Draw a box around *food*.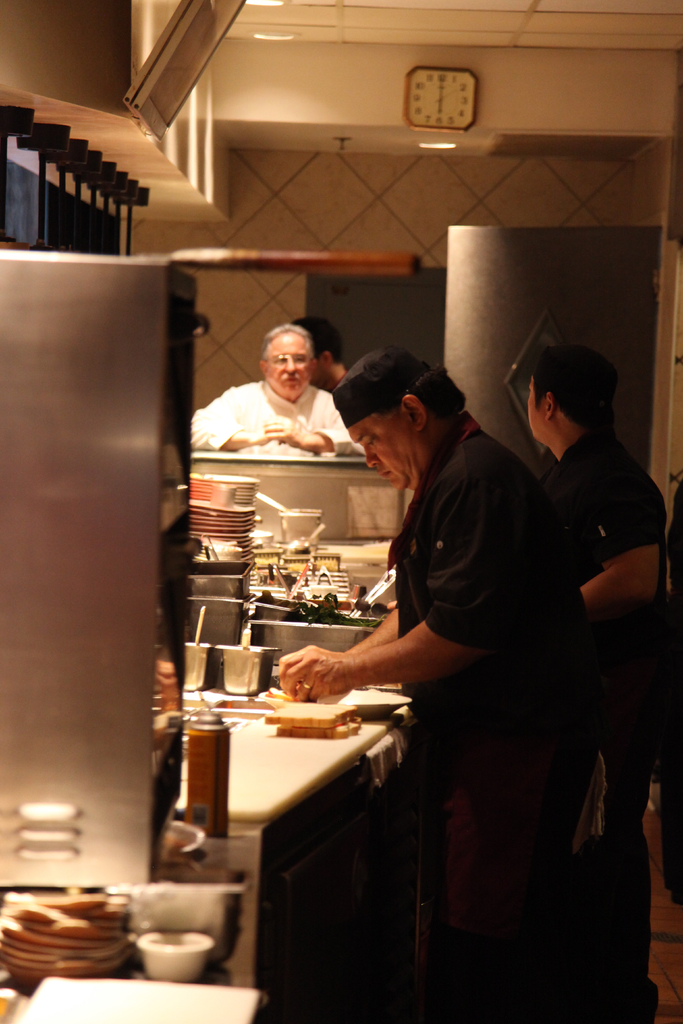
detection(266, 704, 363, 739).
